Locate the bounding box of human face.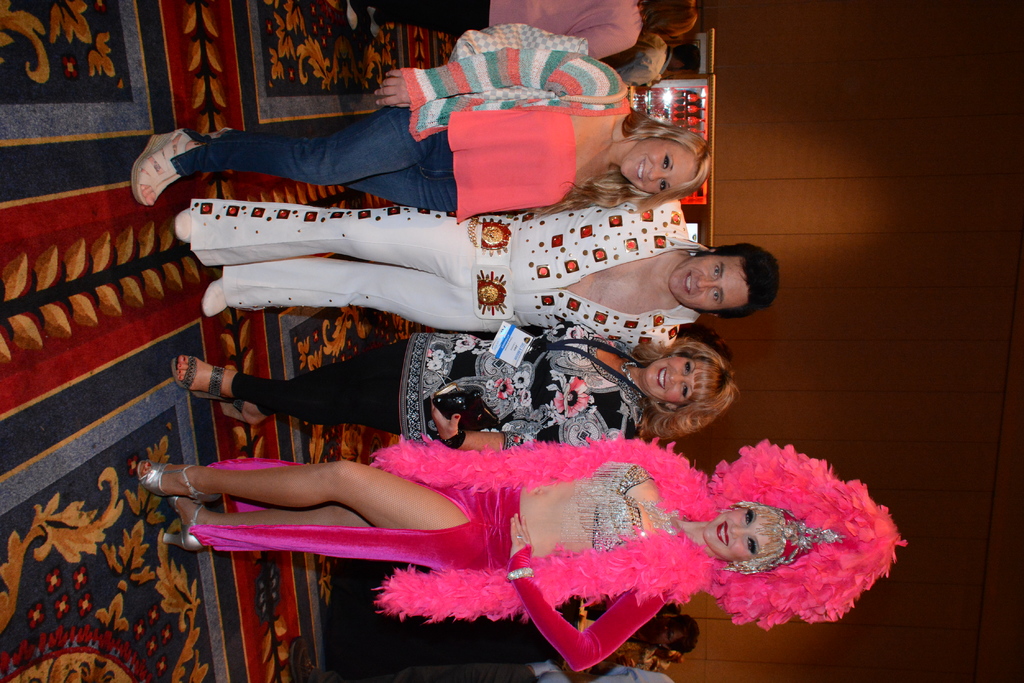
Bounding box: Rect(643, 357, 707, 404).
